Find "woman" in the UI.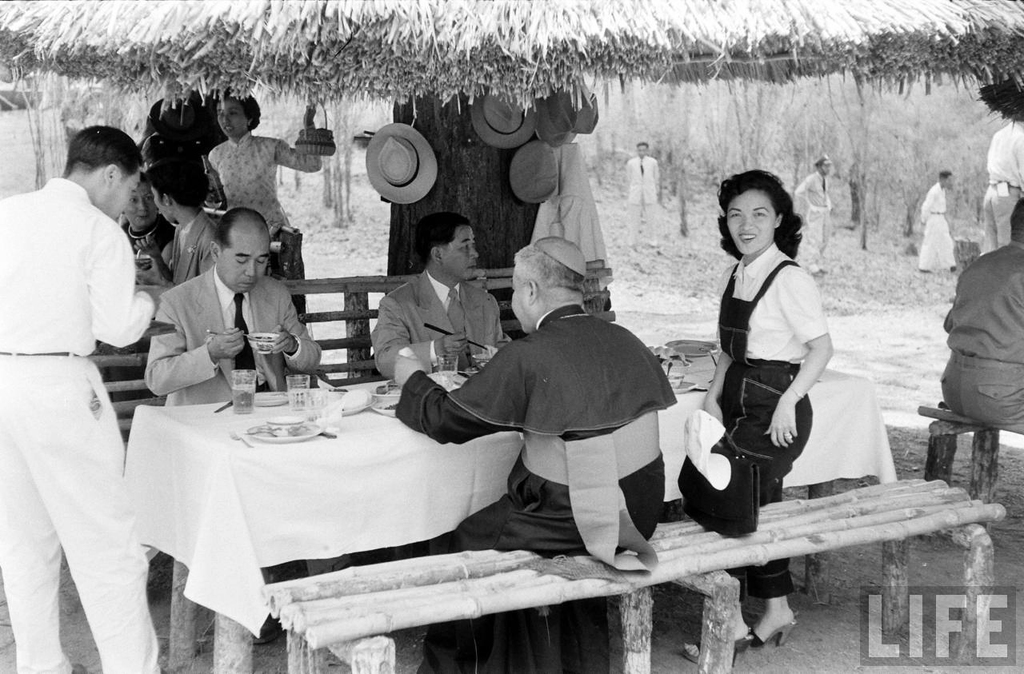
UI element at <region>192, 83, 324, 245</region>.
